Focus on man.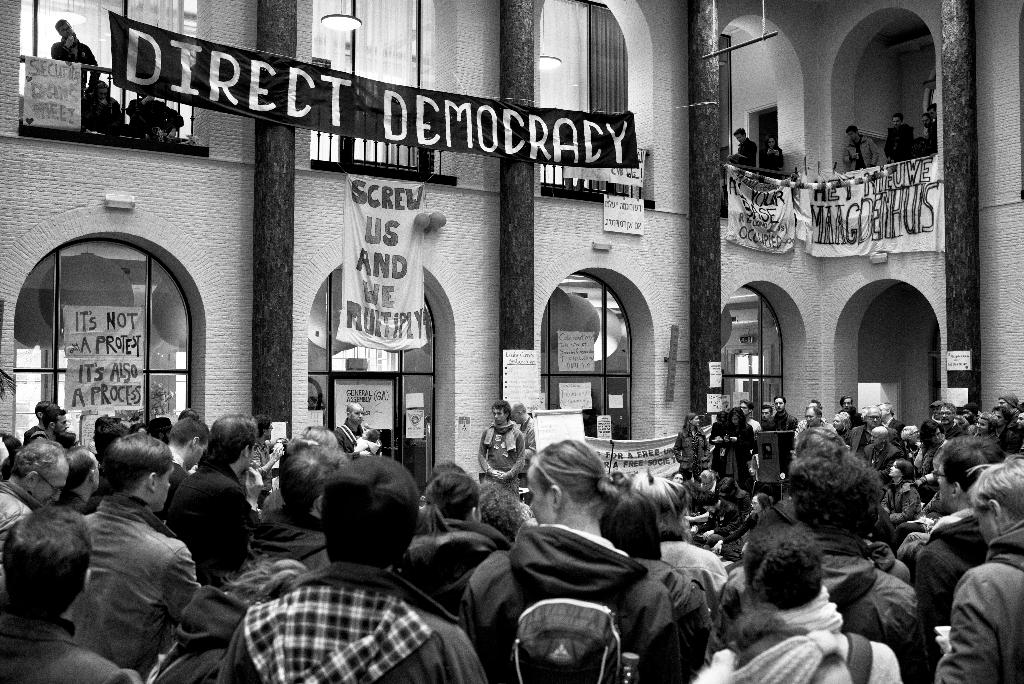
Focused at (218,480,462,678).
